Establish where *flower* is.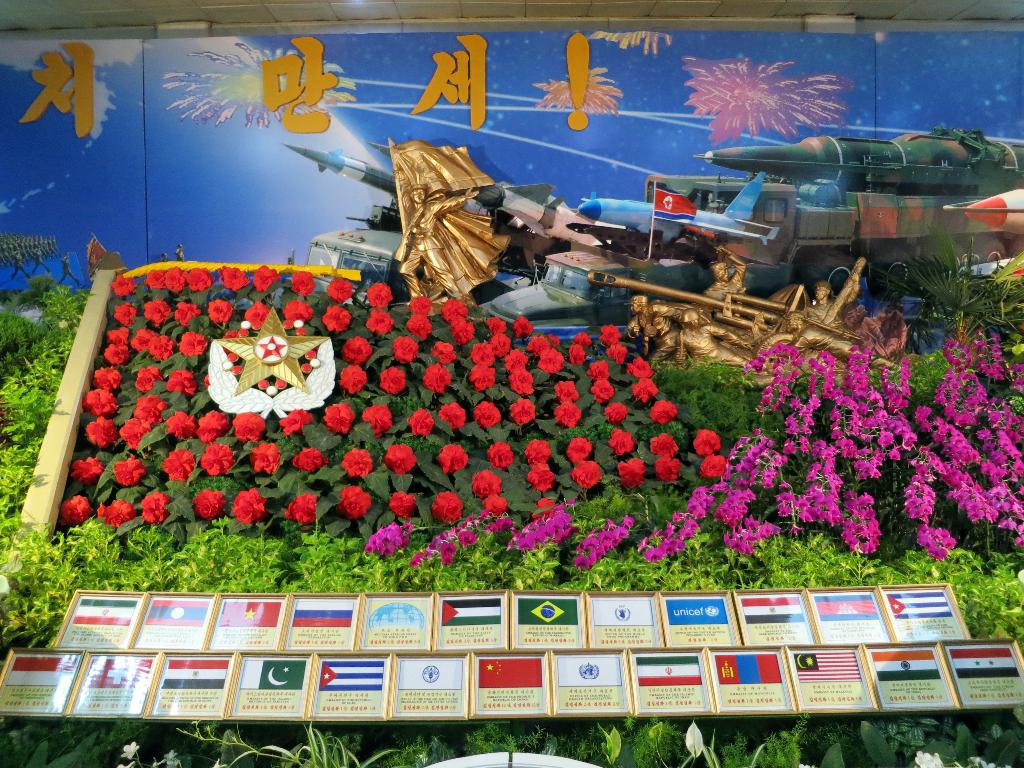
Established at 535,347,563,372.
